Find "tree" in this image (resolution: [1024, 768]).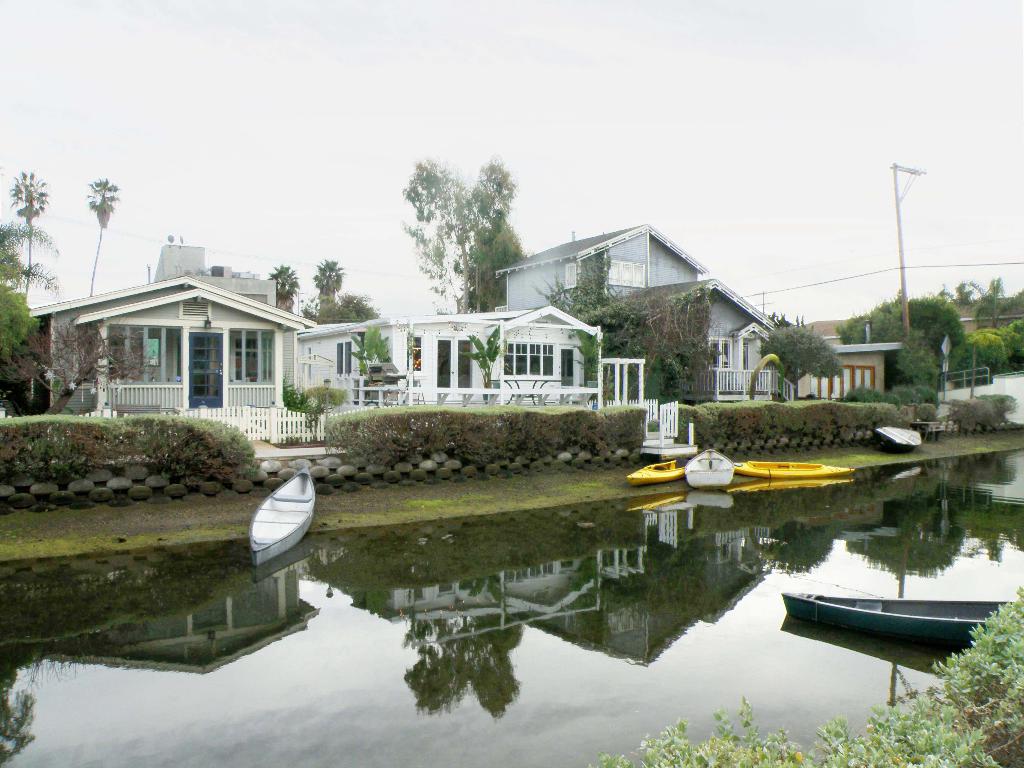
box=[305, 291, 389, 324].
